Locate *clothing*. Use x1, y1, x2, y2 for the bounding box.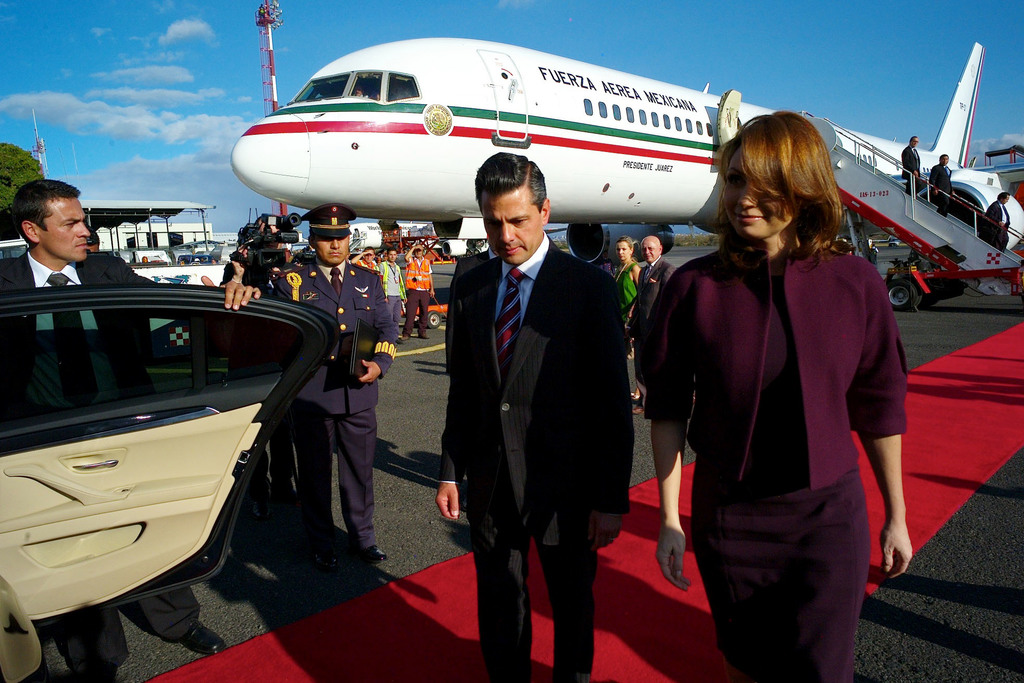
605, 267, 634, 298.
